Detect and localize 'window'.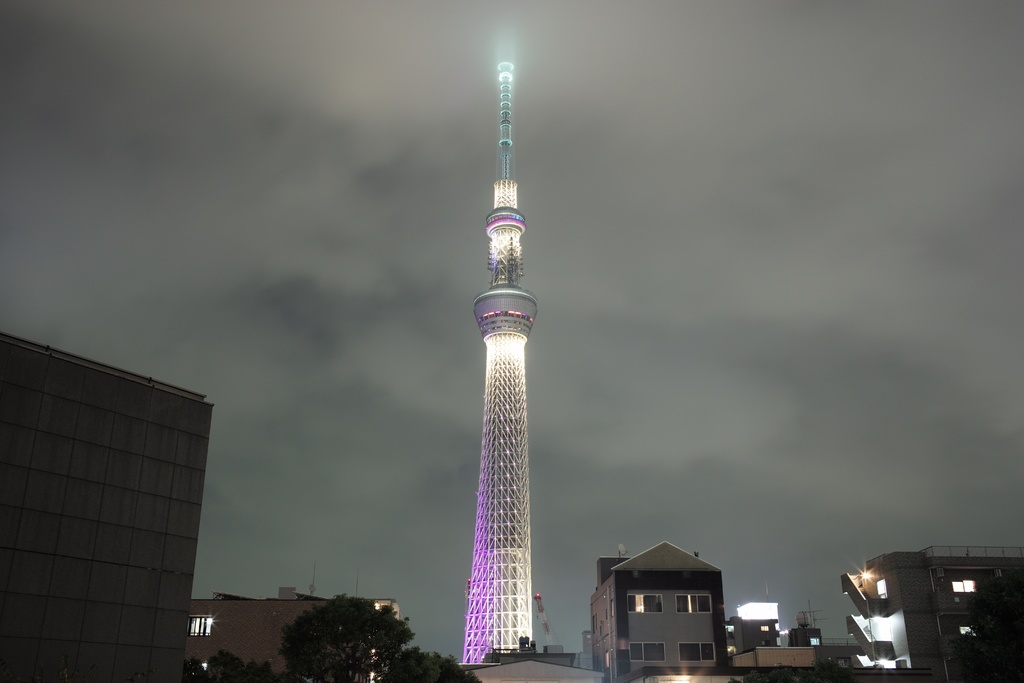
Localized at (0,320,211,664).
